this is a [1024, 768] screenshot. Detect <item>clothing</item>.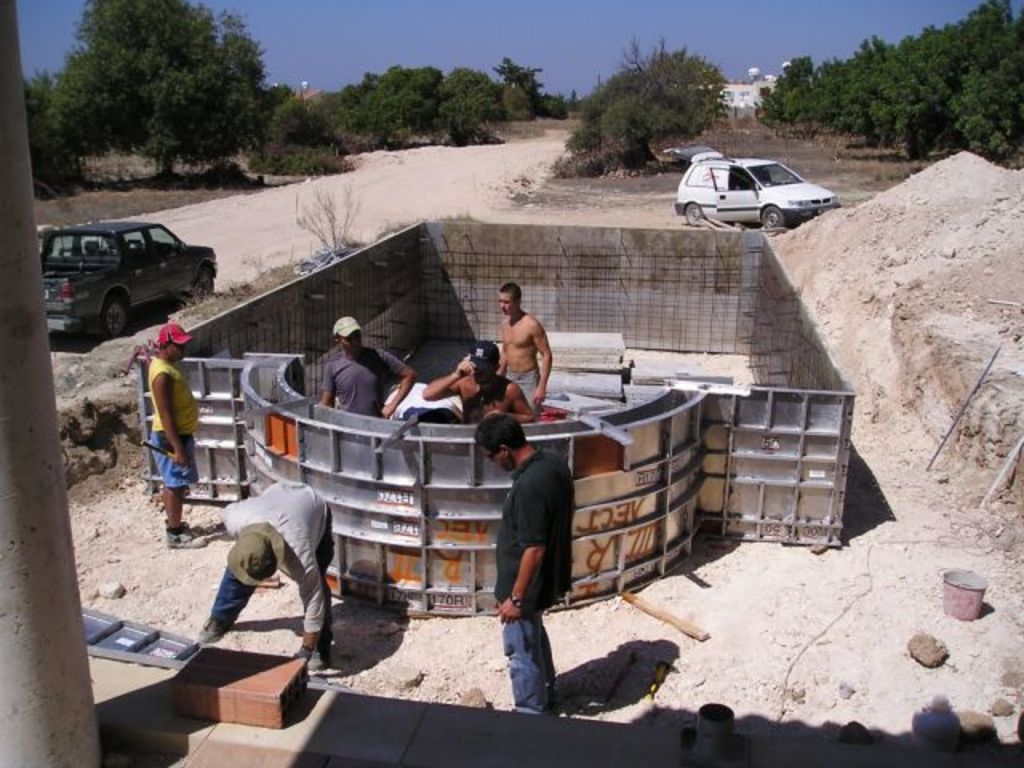
<box>147,355,197,514</box>.
